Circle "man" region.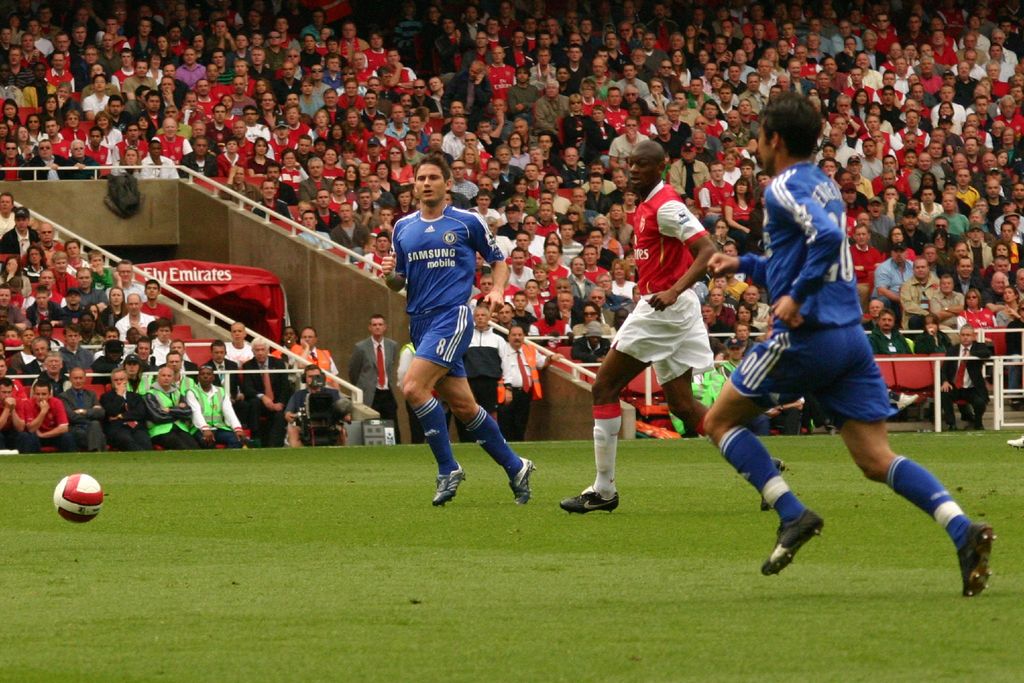
Region: l=585, t=171, r=610, b=213.
